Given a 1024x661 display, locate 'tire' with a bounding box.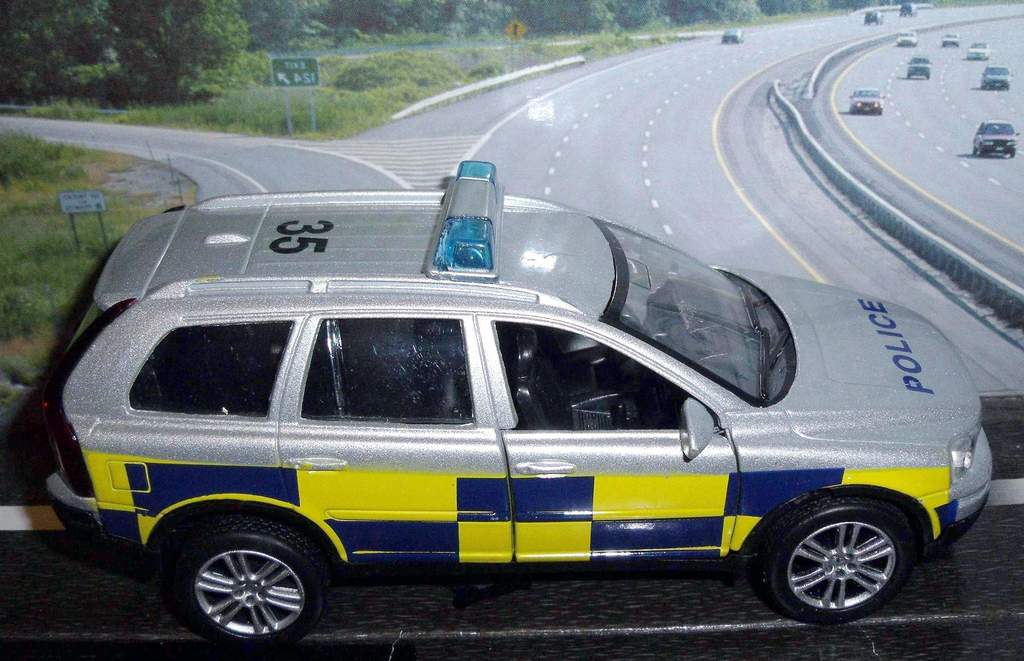
Located: 906/75/909/79.
